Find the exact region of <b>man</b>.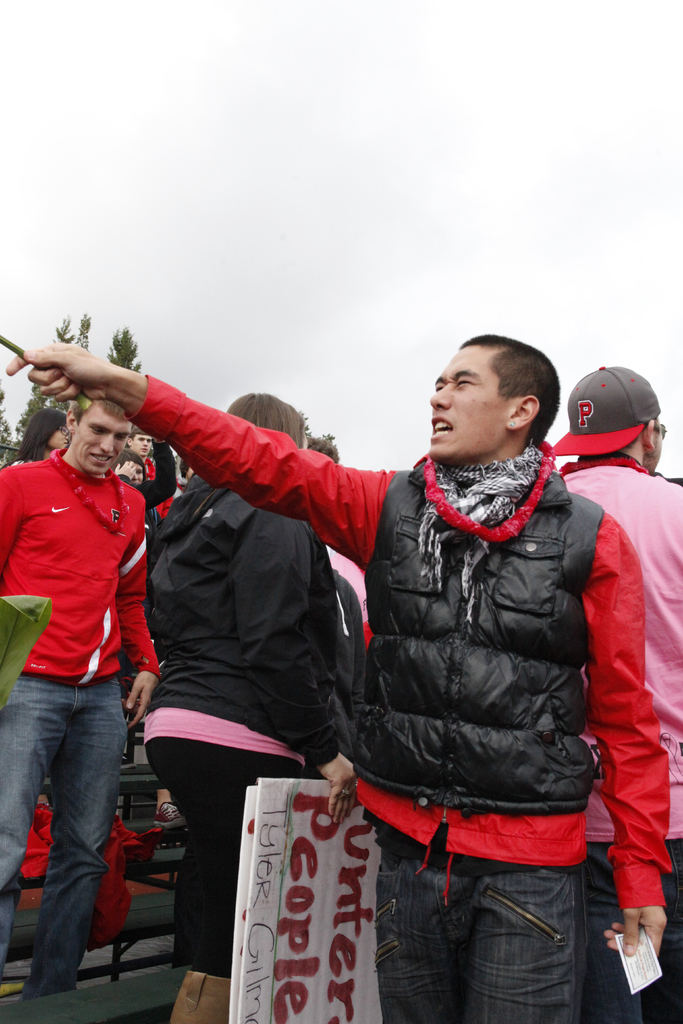
Exact region: <bbox>3, 333, 673, 1023</bbox>.
